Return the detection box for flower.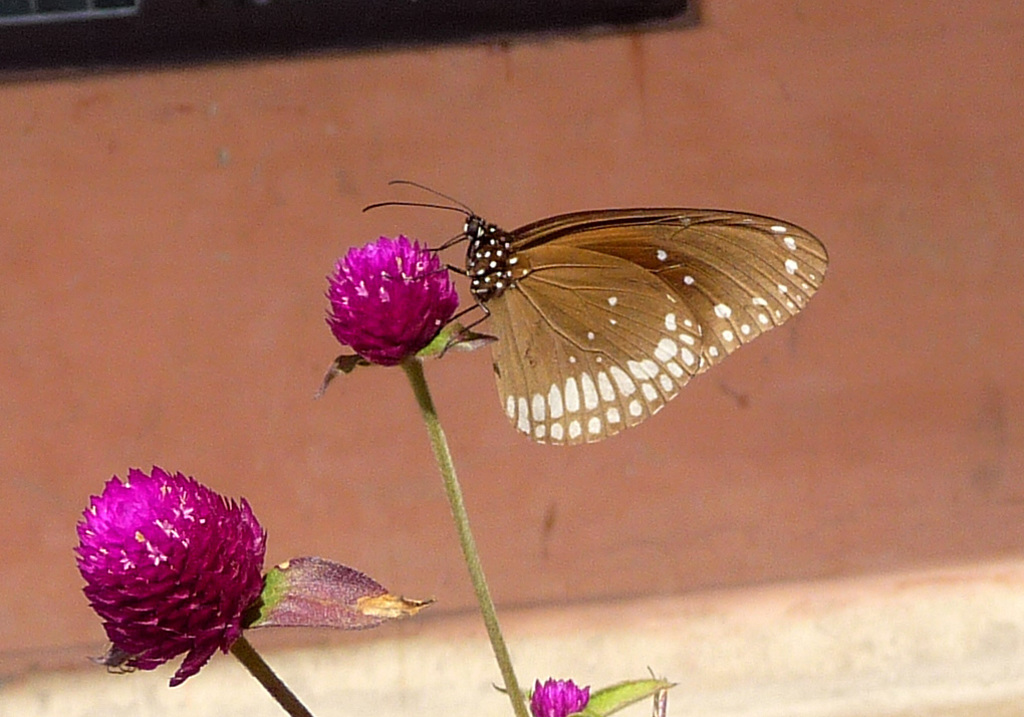
crop(79, 480, 357, 681).
